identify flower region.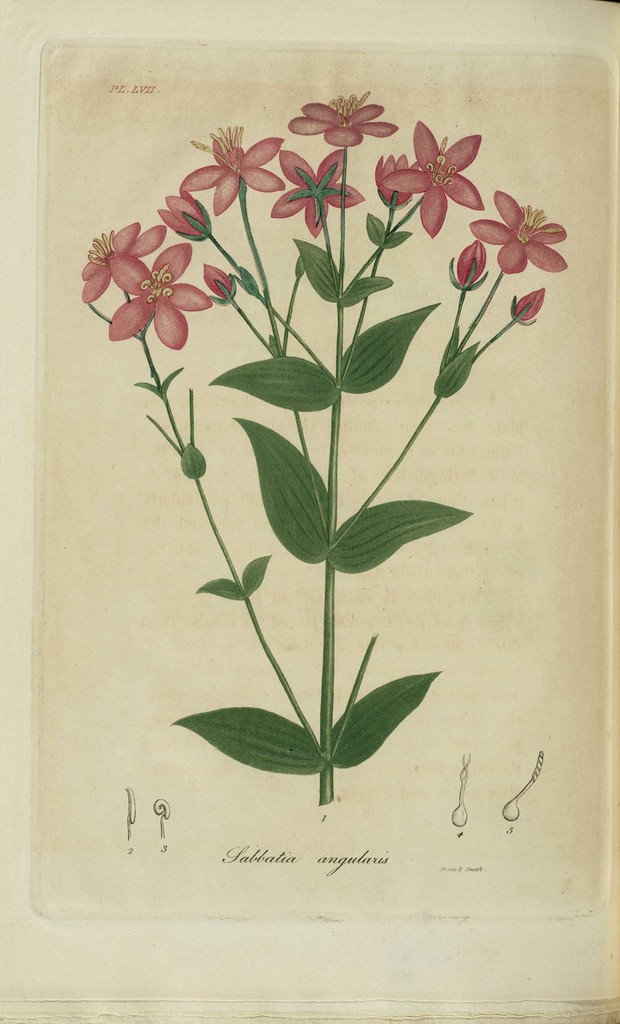
Region: [left=384, top=118, right=487, bottom=237].
